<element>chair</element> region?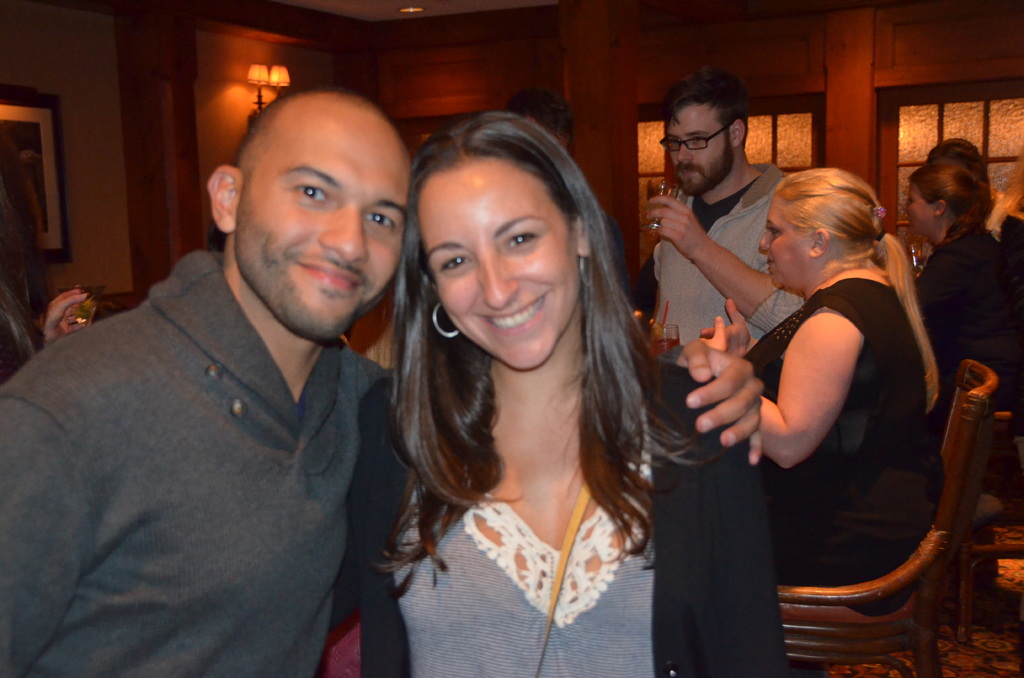
box=[776, 360, 1003, 677]
